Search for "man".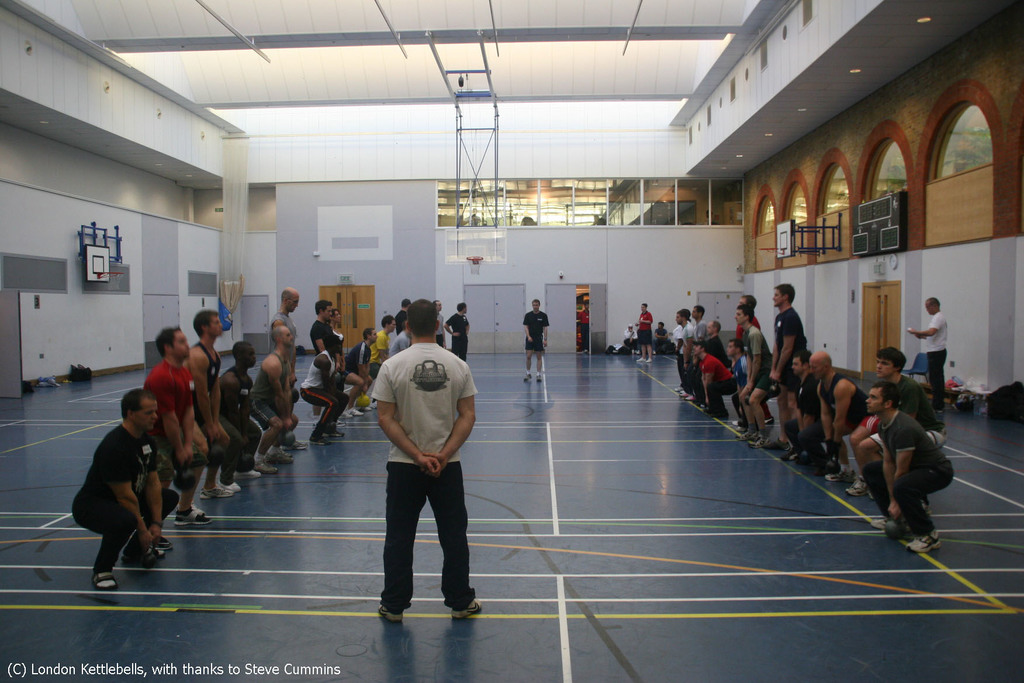
Found at 730:336:740:404.
